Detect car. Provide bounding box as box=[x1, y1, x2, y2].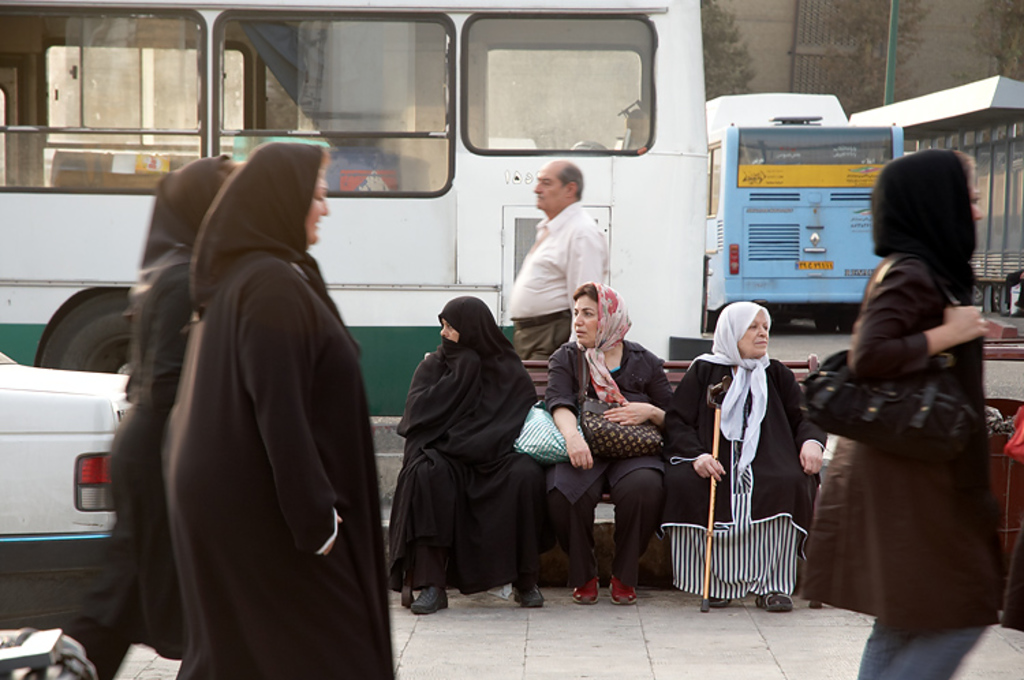
box=[0, 344, 134, 679].
